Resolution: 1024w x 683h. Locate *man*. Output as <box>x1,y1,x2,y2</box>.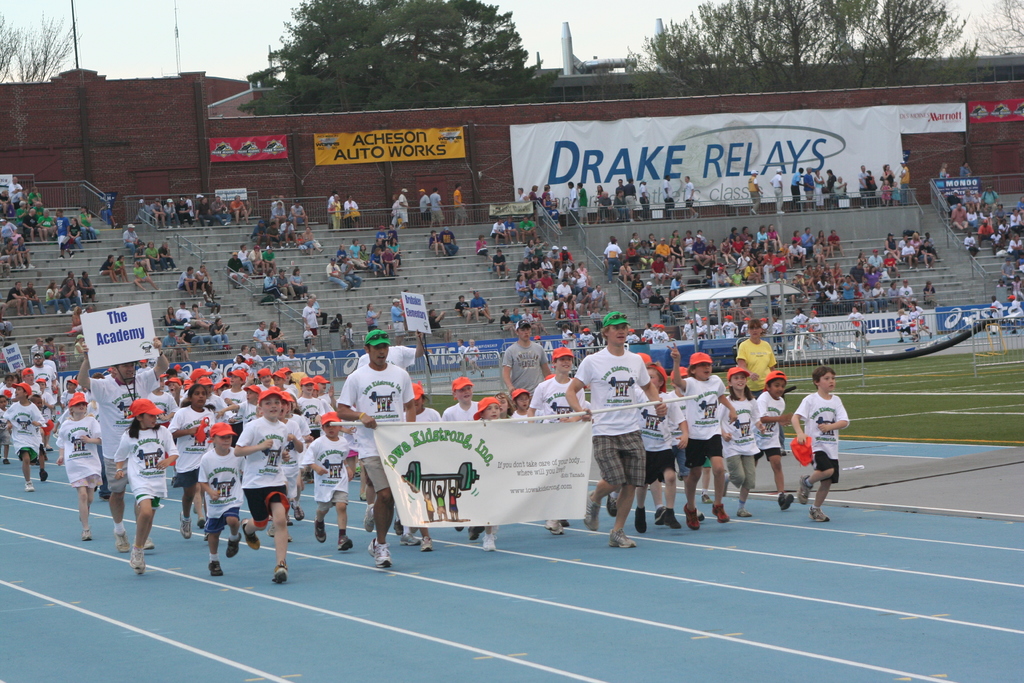
<box>486,218,508,248</box>.
